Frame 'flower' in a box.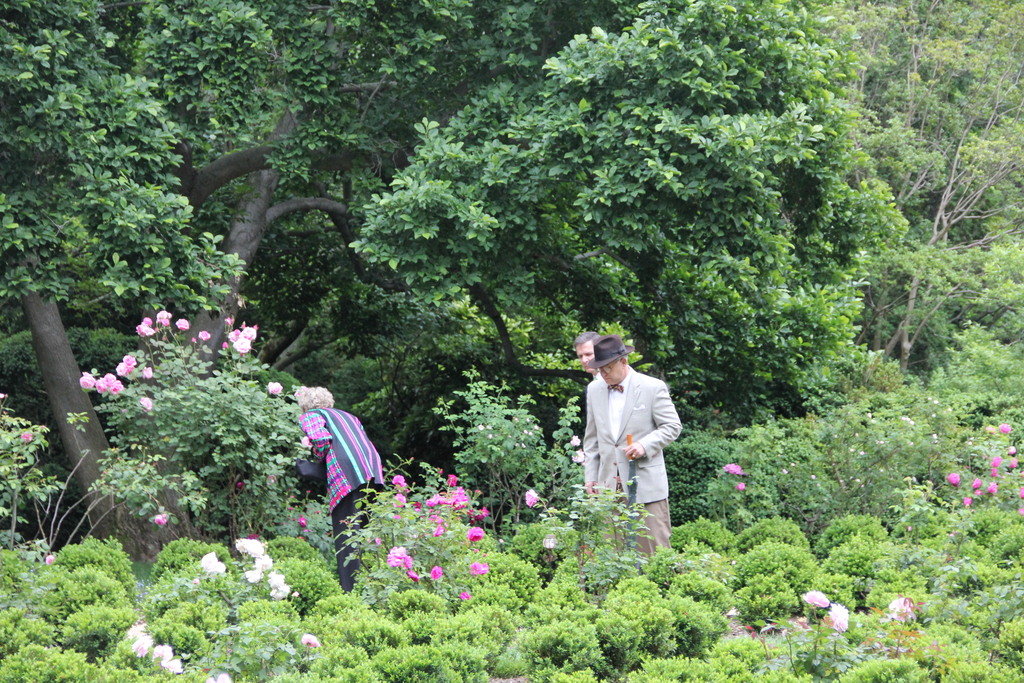
Rect(201, 553, 216, 569).
